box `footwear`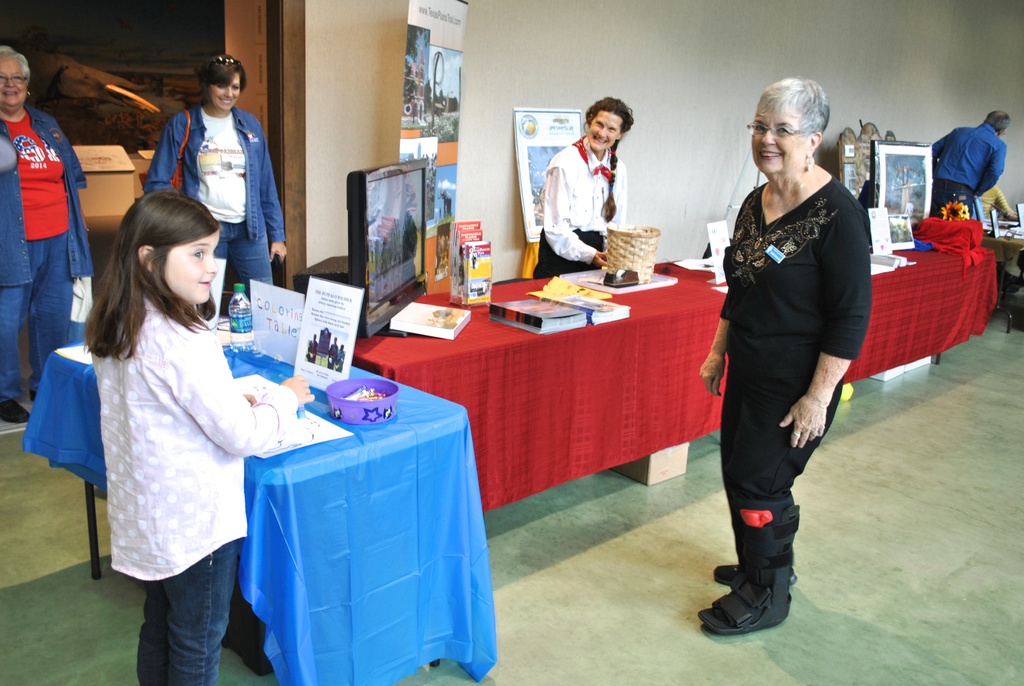
717 566 800 591
